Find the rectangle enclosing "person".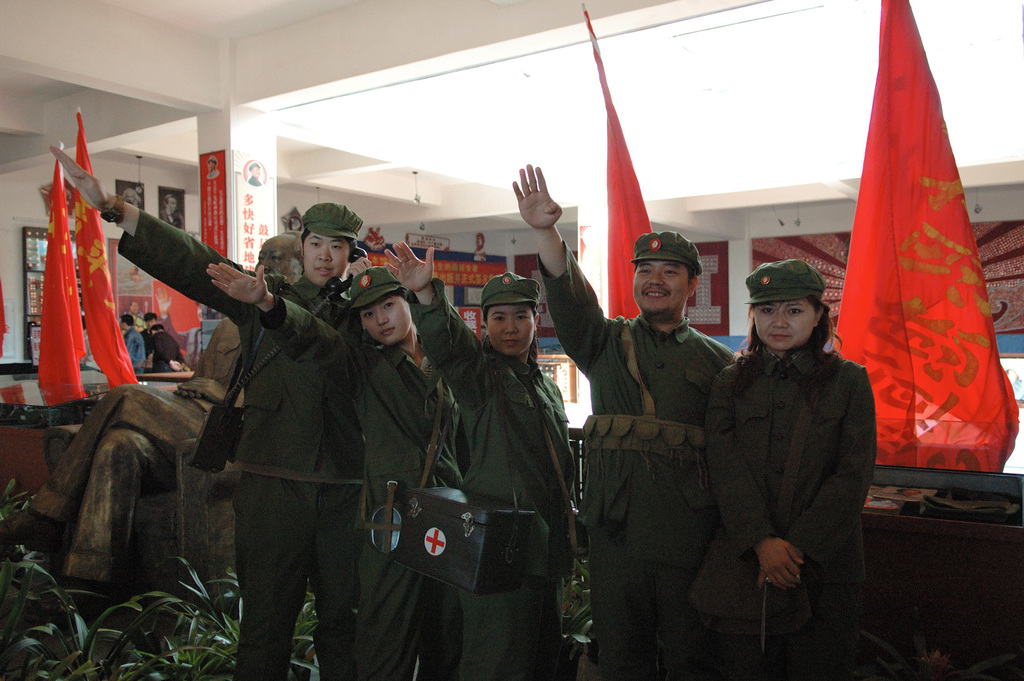
<box>509,162,735,680</box>.
